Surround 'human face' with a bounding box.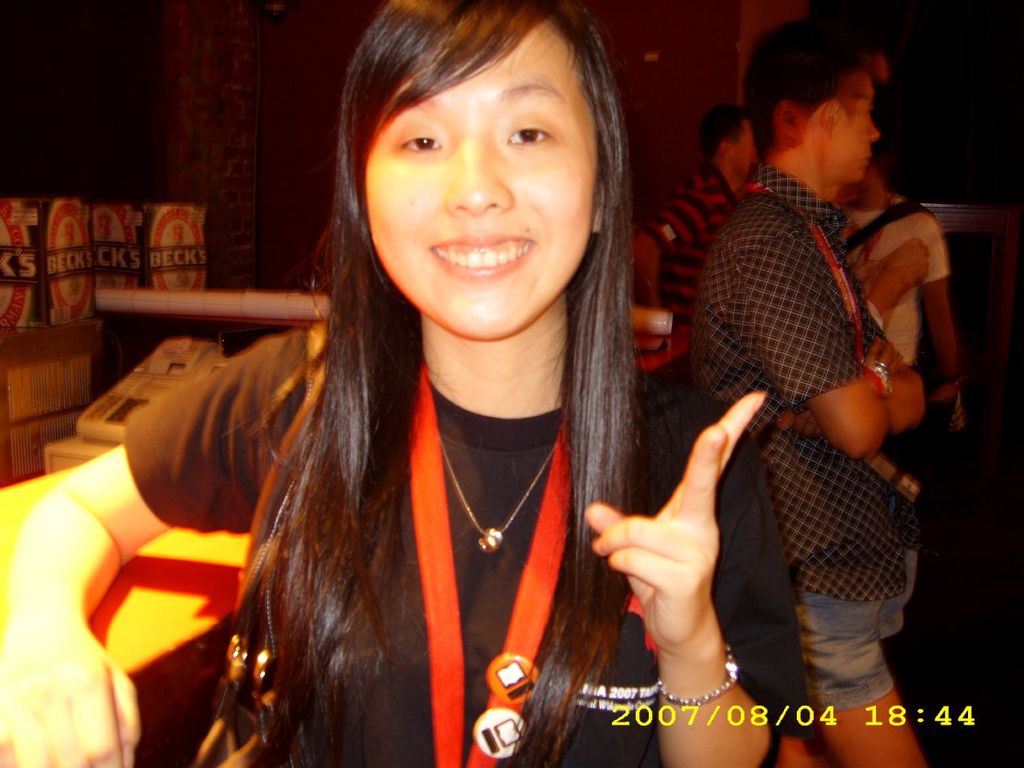
830, 78, 881, 184.
